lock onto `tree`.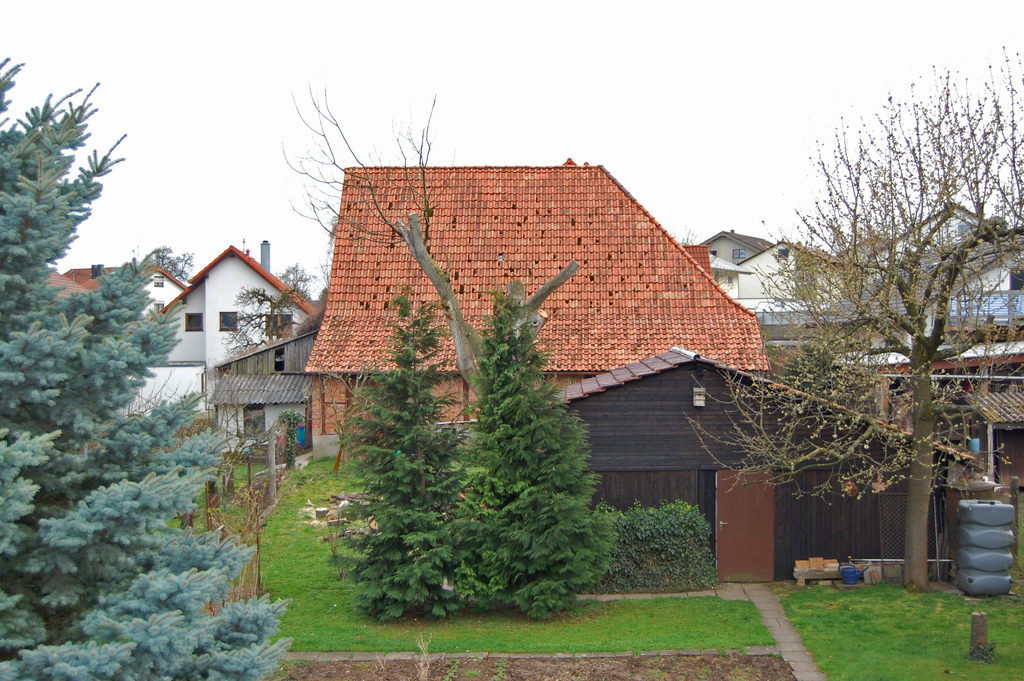
Locked: box=[280, 74, 616, 629].
